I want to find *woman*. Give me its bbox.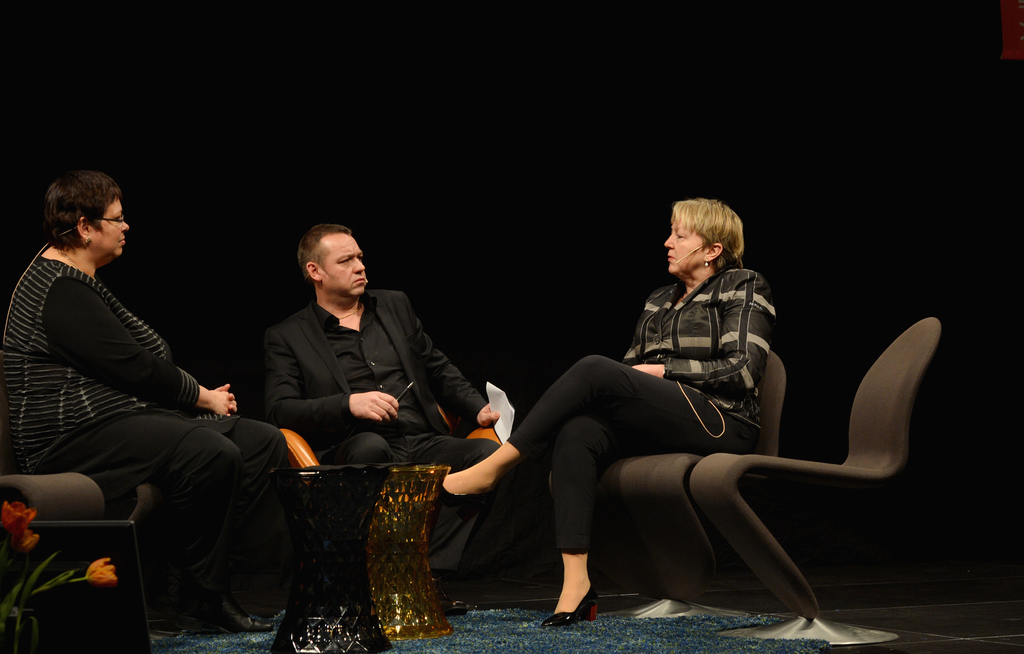
bbox=(534, 188, 824, 629).
